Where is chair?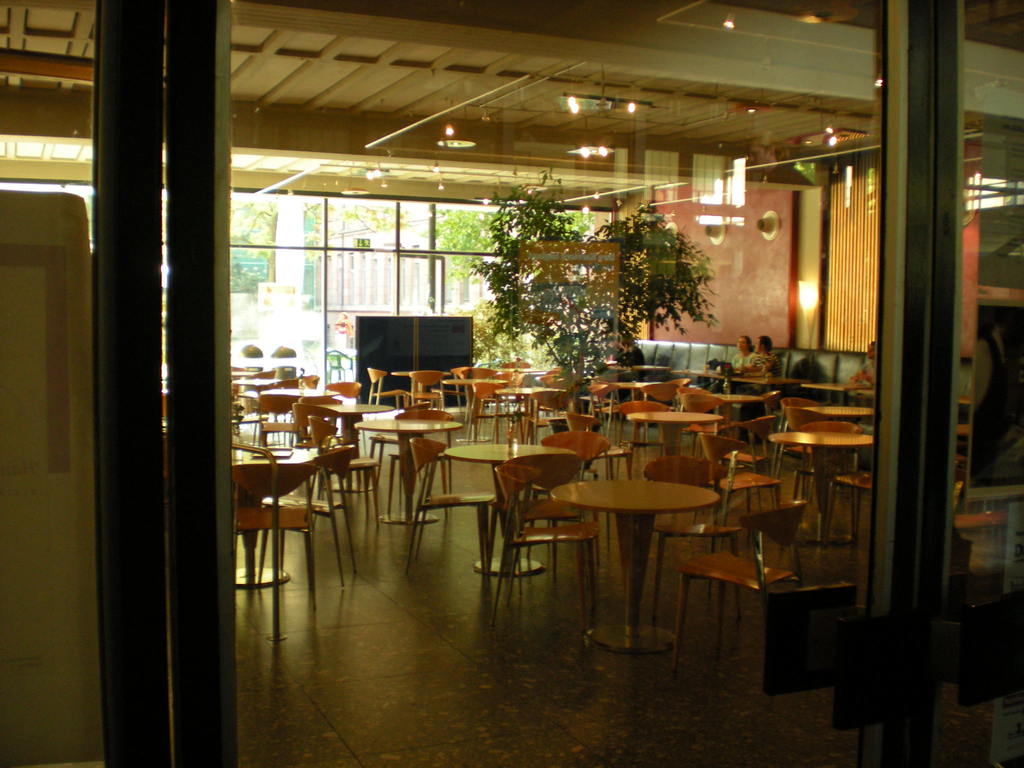
<bbox>412, 435, 501, 573</bbox>.
